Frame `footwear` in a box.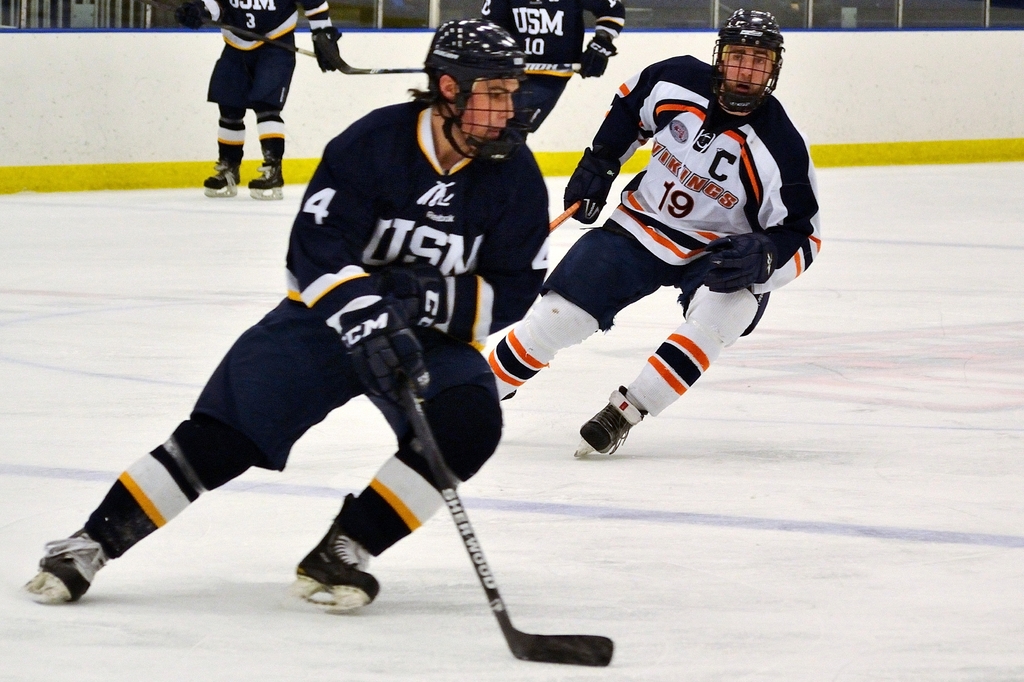
[248,154,285,185].
